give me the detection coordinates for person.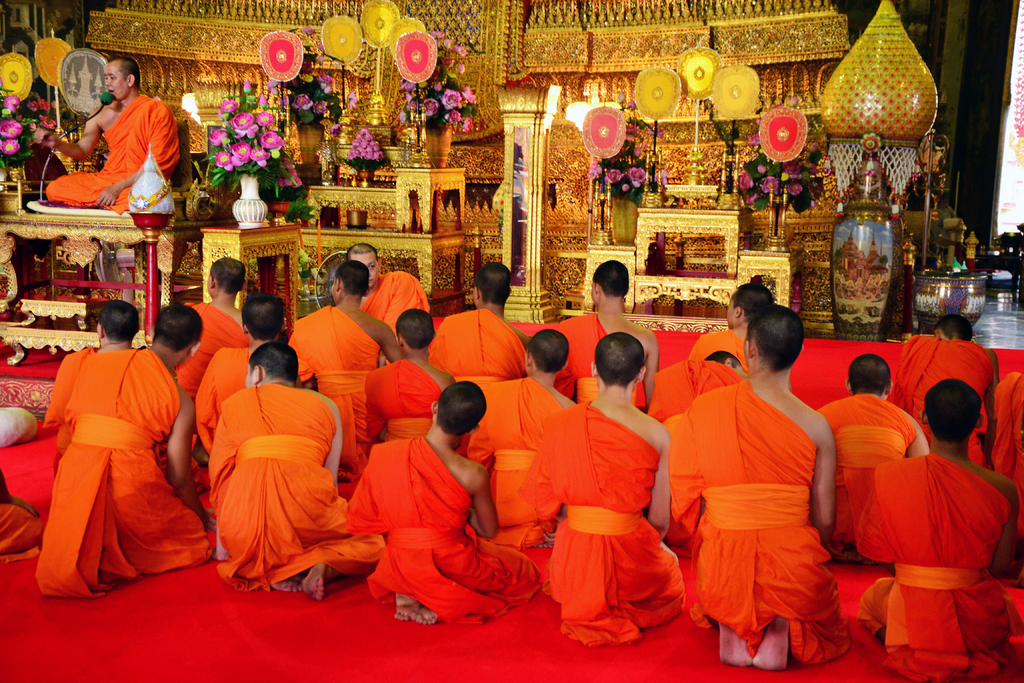
bbox(175, 256, 244, 403).
